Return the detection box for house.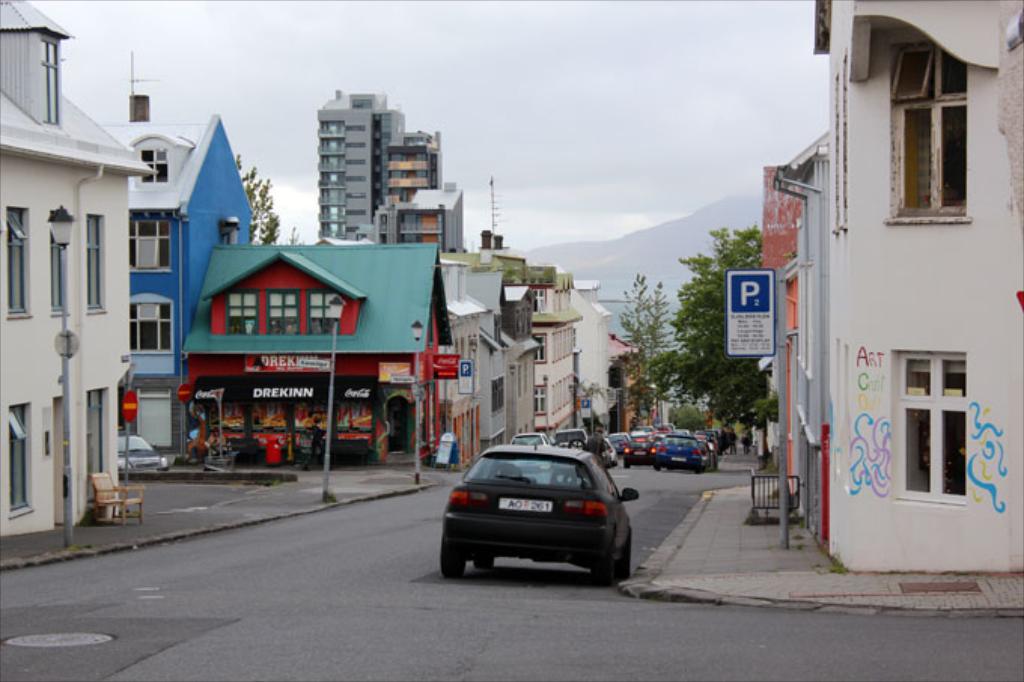
{"x1": 760, "y1": 0, "x2": 1009, "y2": 605}.
